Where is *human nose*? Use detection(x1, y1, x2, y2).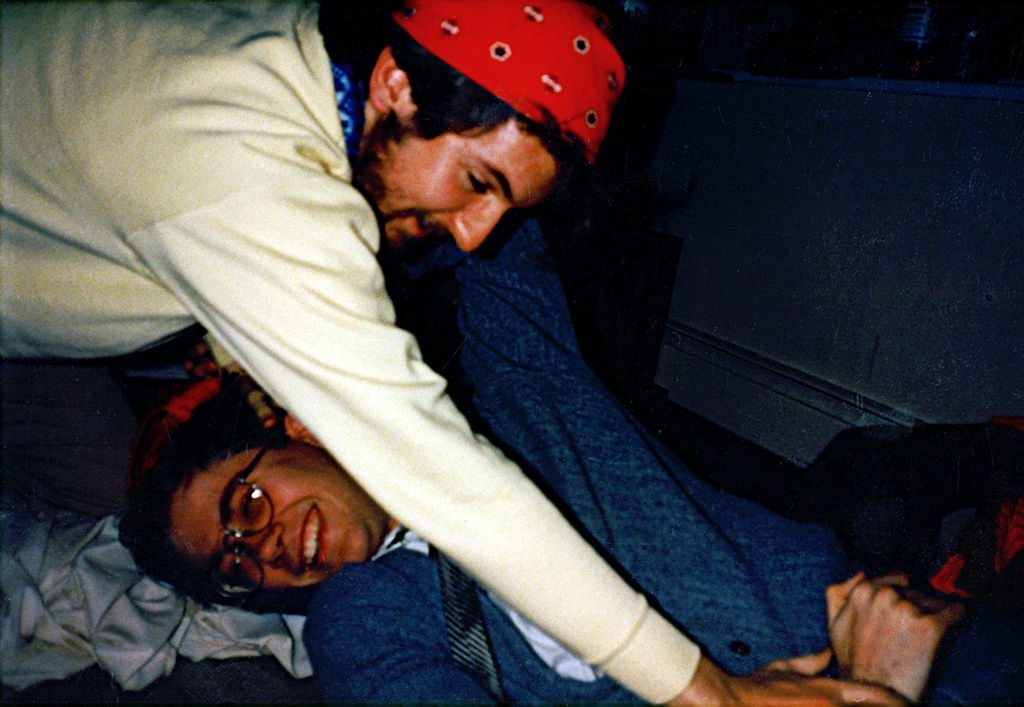
detection(447, 203, 507, 251).
